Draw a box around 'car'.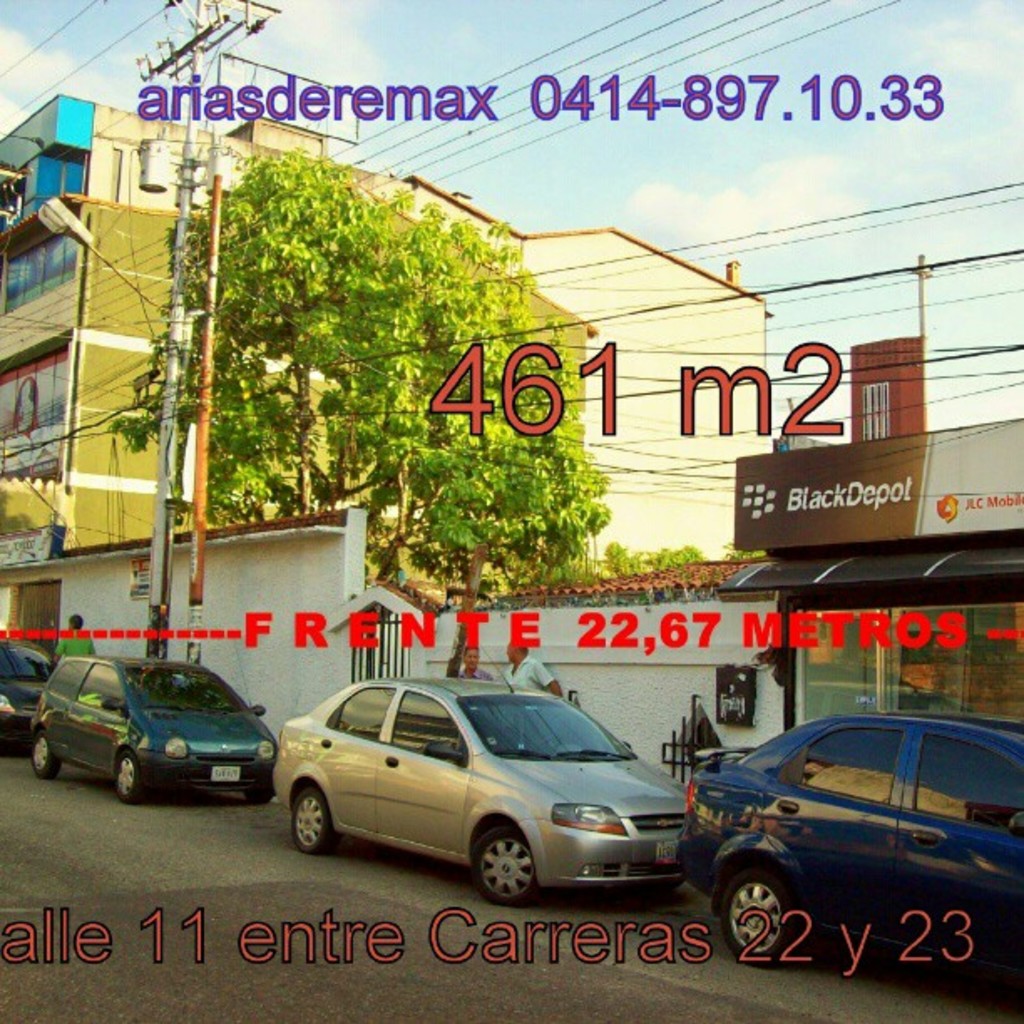
x1=0, y1=637, x2=60, y2=755.
